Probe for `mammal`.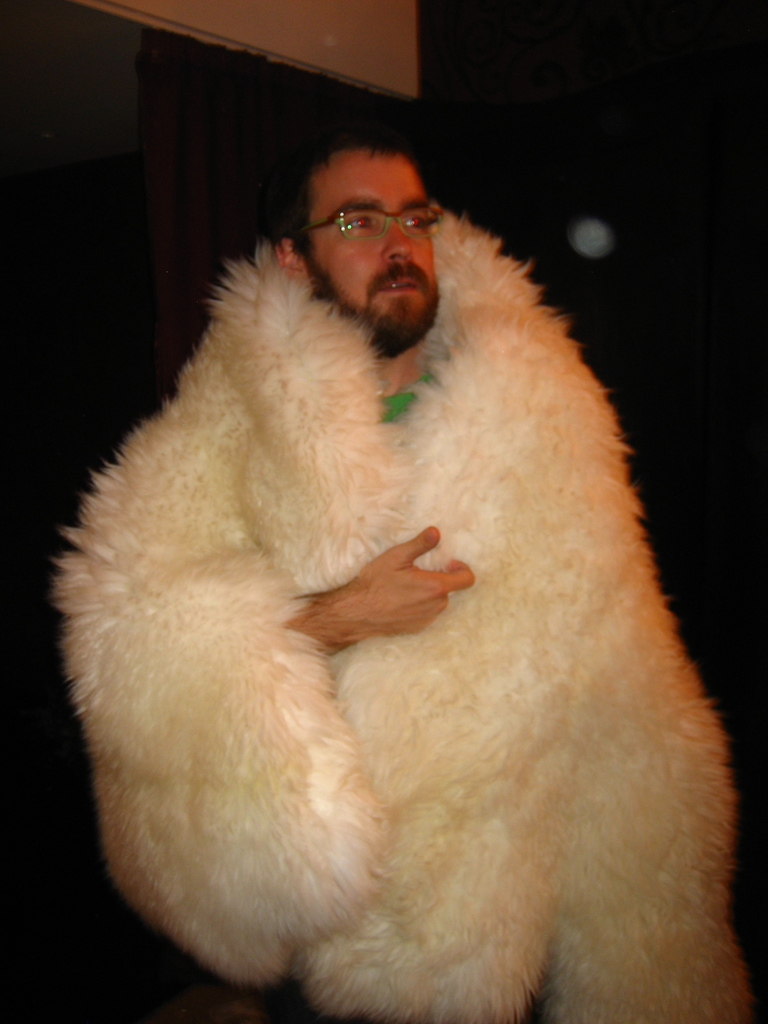
Probe result: region(83, 142, 733, 986).
